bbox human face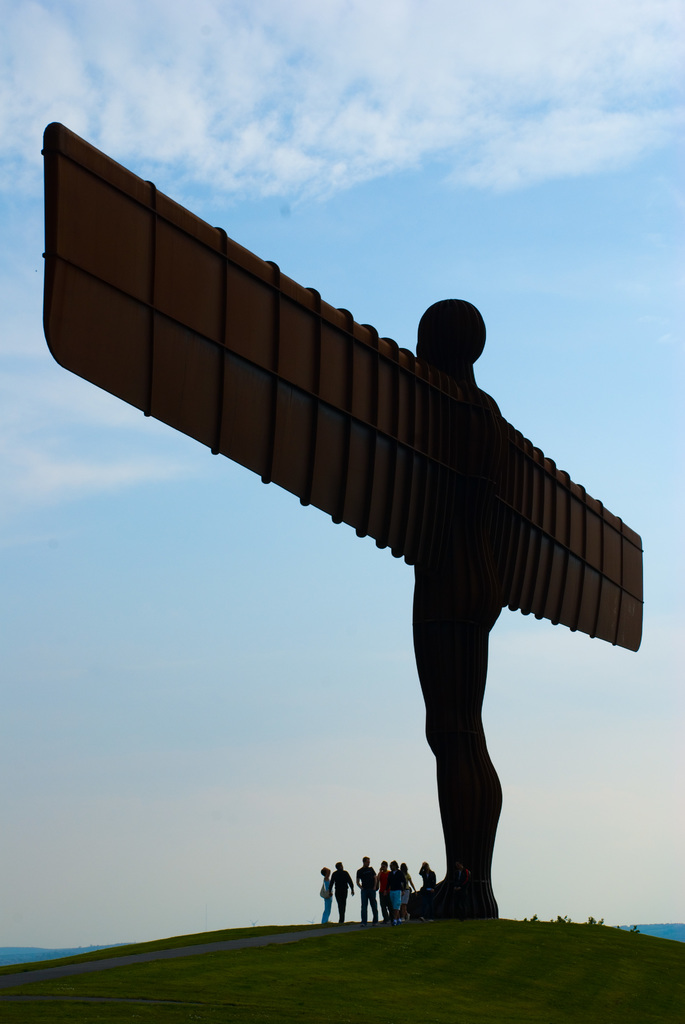
<bbox>379, 860, 388, 870</bbox>
